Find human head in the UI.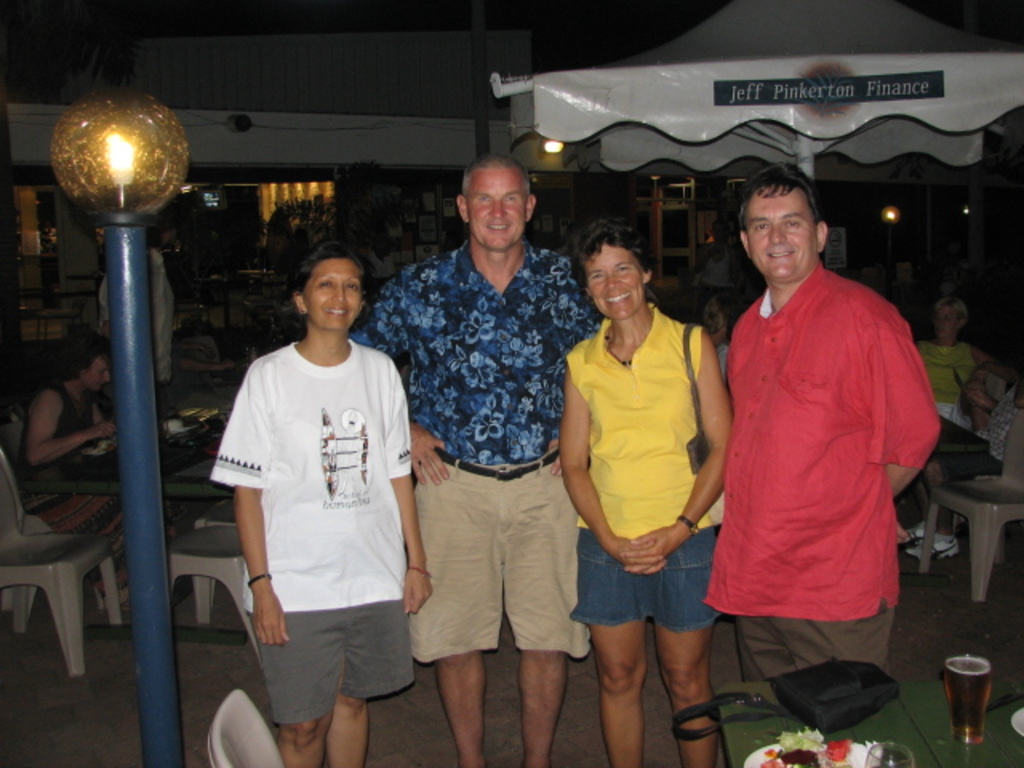
UI element at 59 334 115 395.
